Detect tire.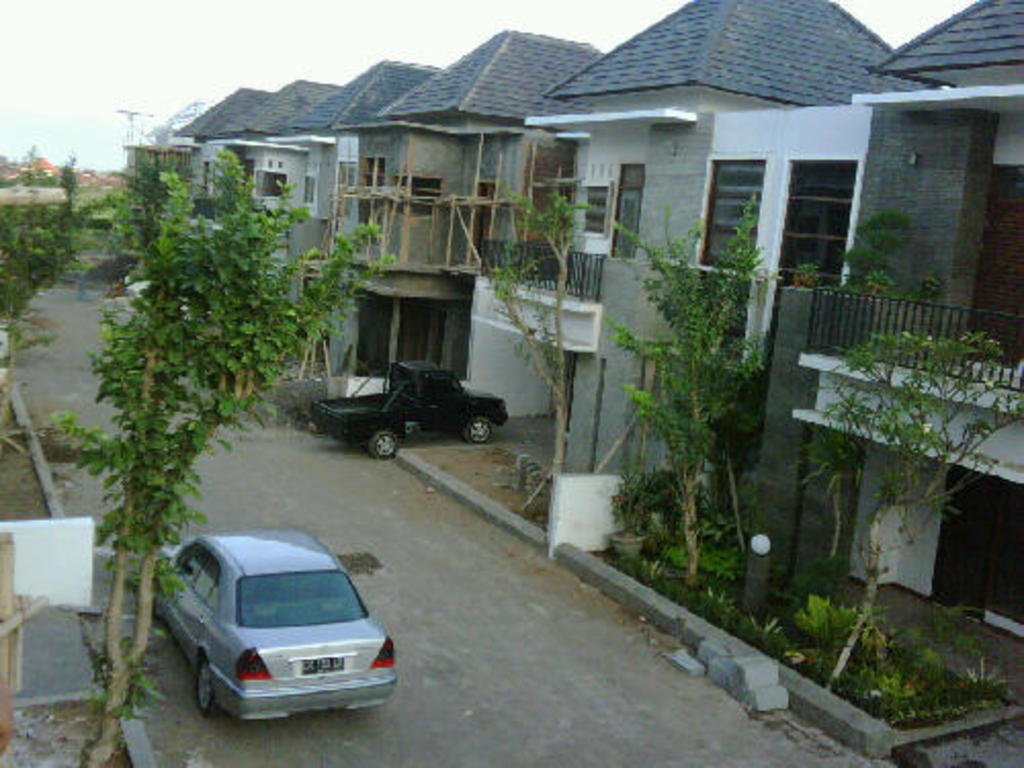
Detected at bbox=[195, 657, 215, 709].
